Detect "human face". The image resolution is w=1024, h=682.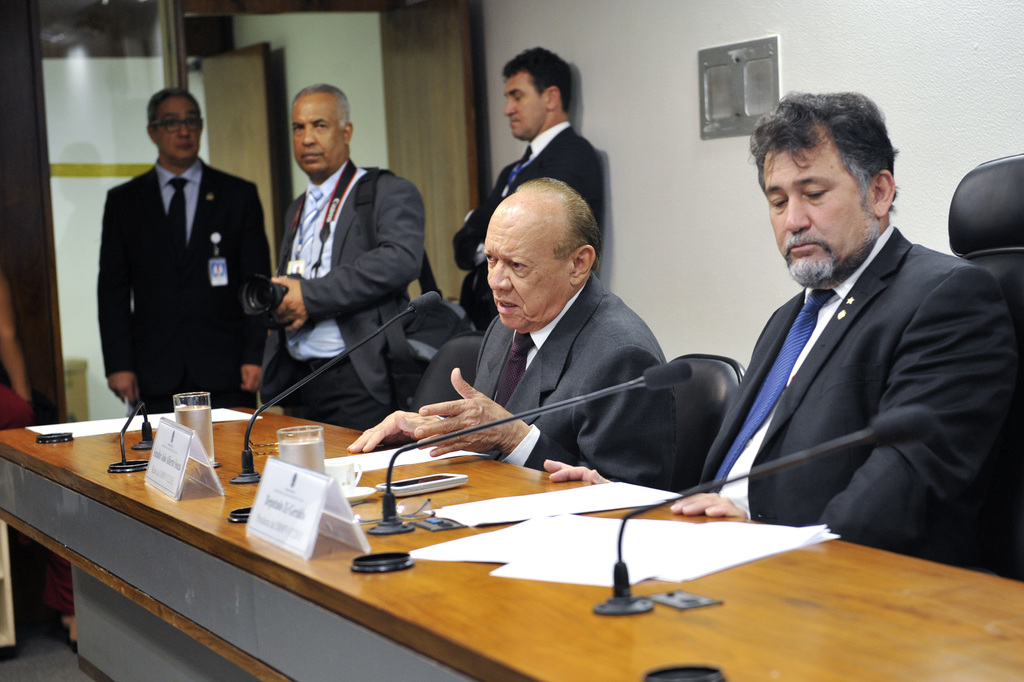
[left=763, top=129, right=872, bottom=283].
